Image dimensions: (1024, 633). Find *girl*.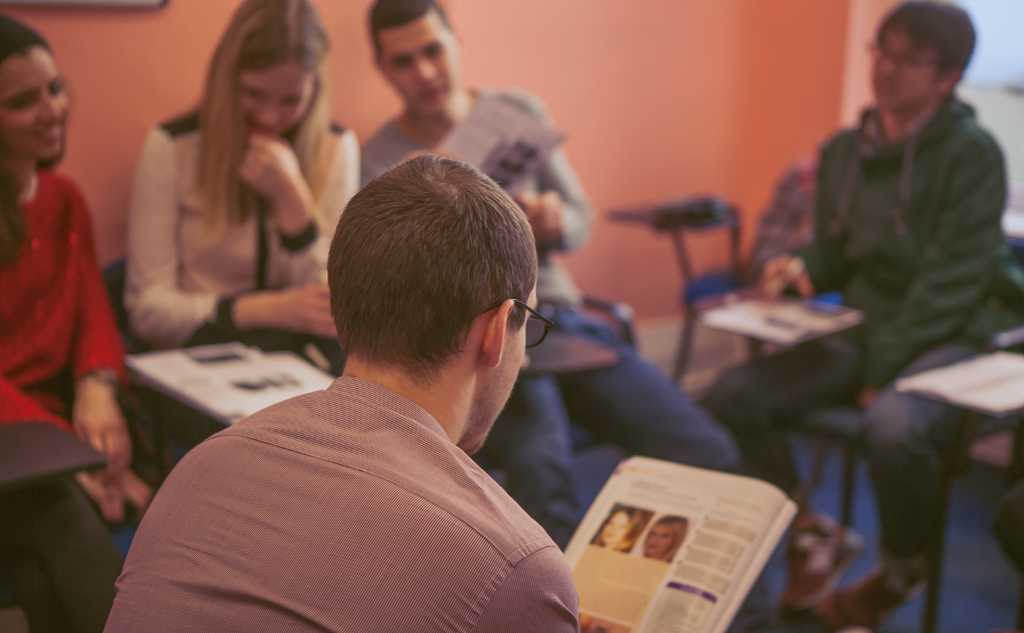
crop(124, 0, 364, 446).
